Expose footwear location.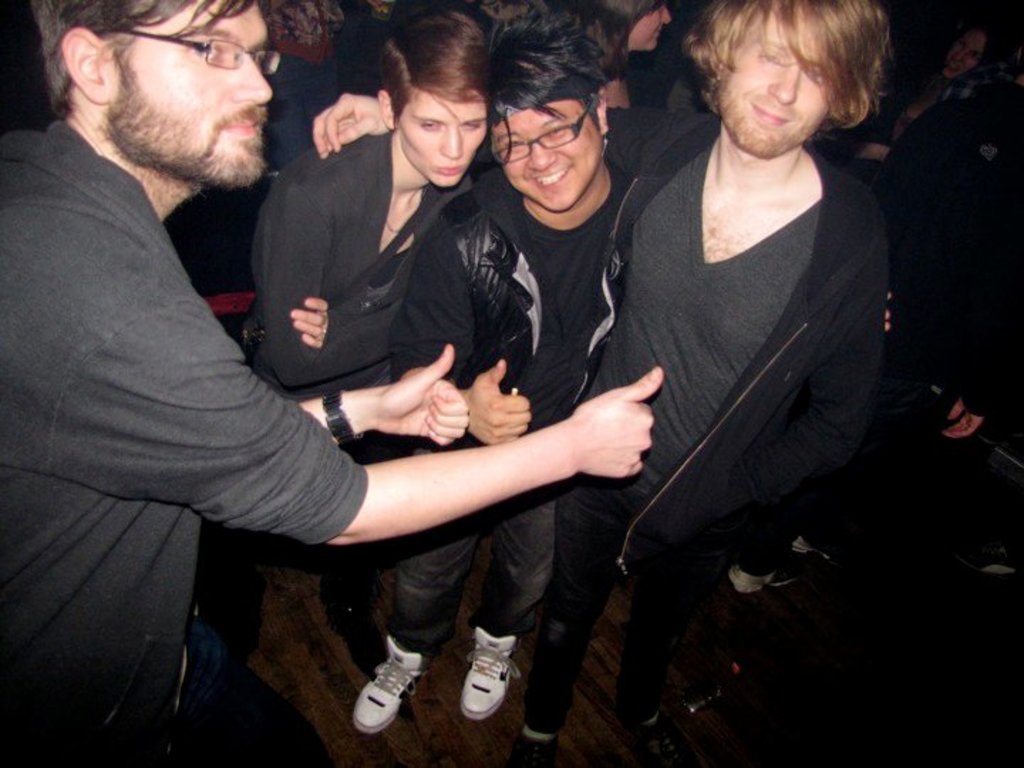
Exposed at 509:731:558:767.
